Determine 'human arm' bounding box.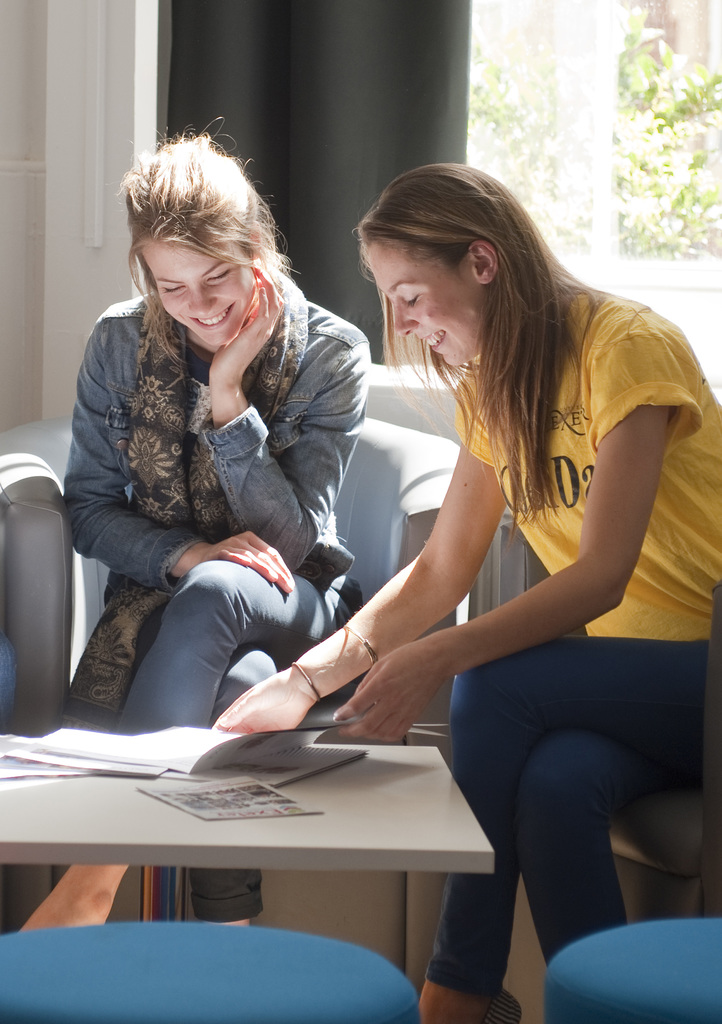
Determined: crop(199, 256, 371, 571).
